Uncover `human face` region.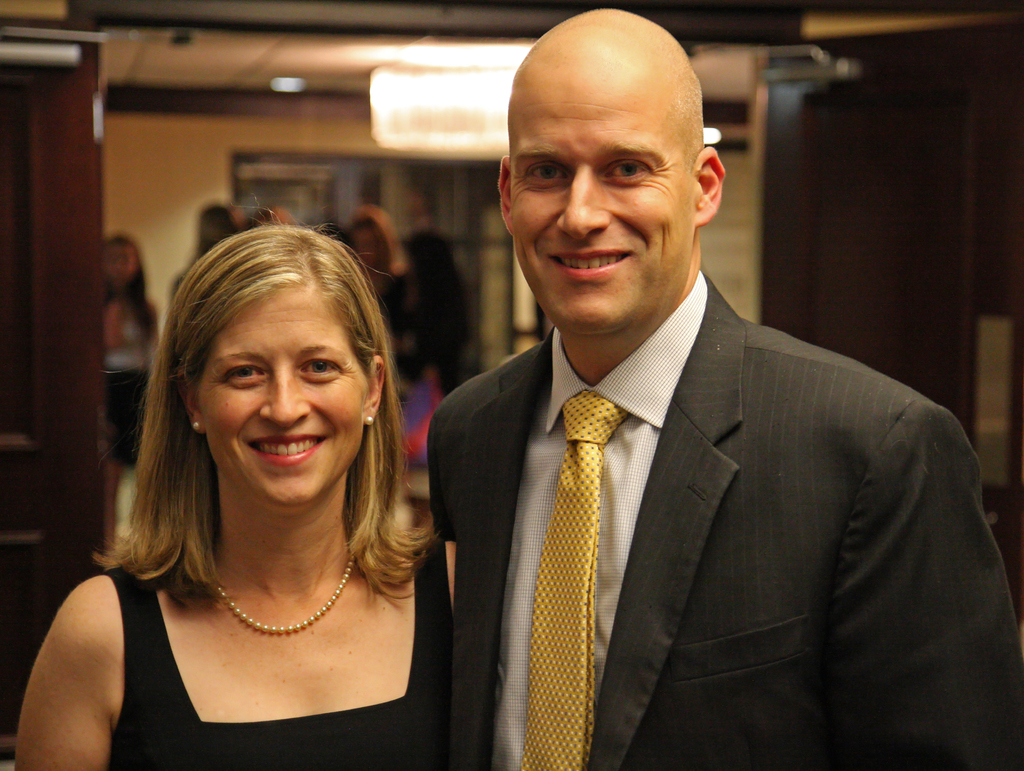
Uncovered: [193,295,367,499].
